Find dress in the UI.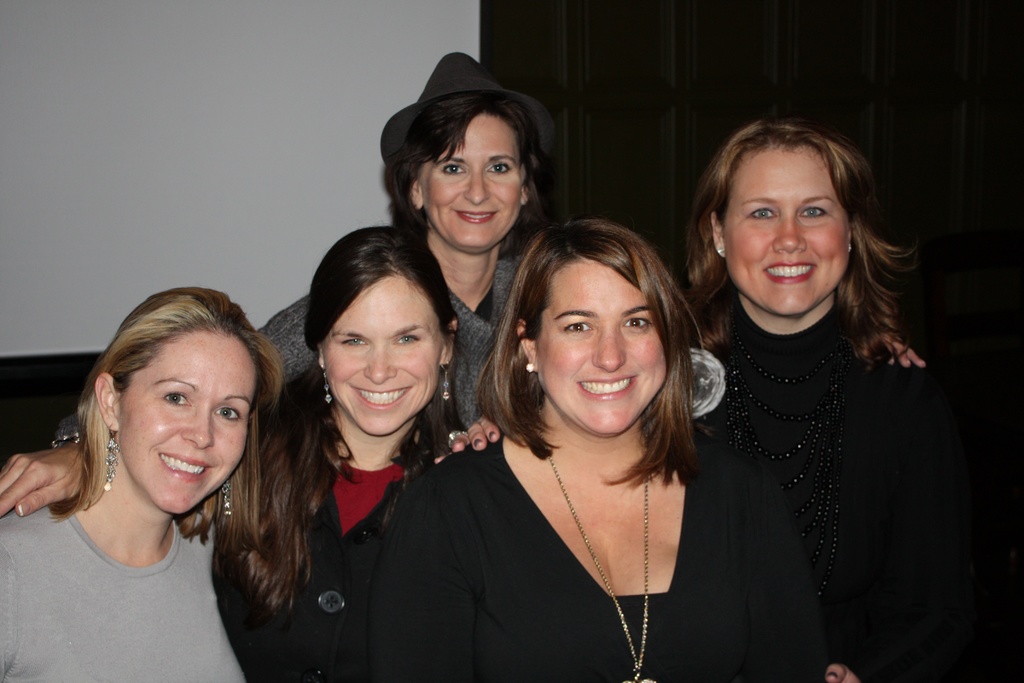
UI element at x1=403, y1=359, x2=788, y2=673.
